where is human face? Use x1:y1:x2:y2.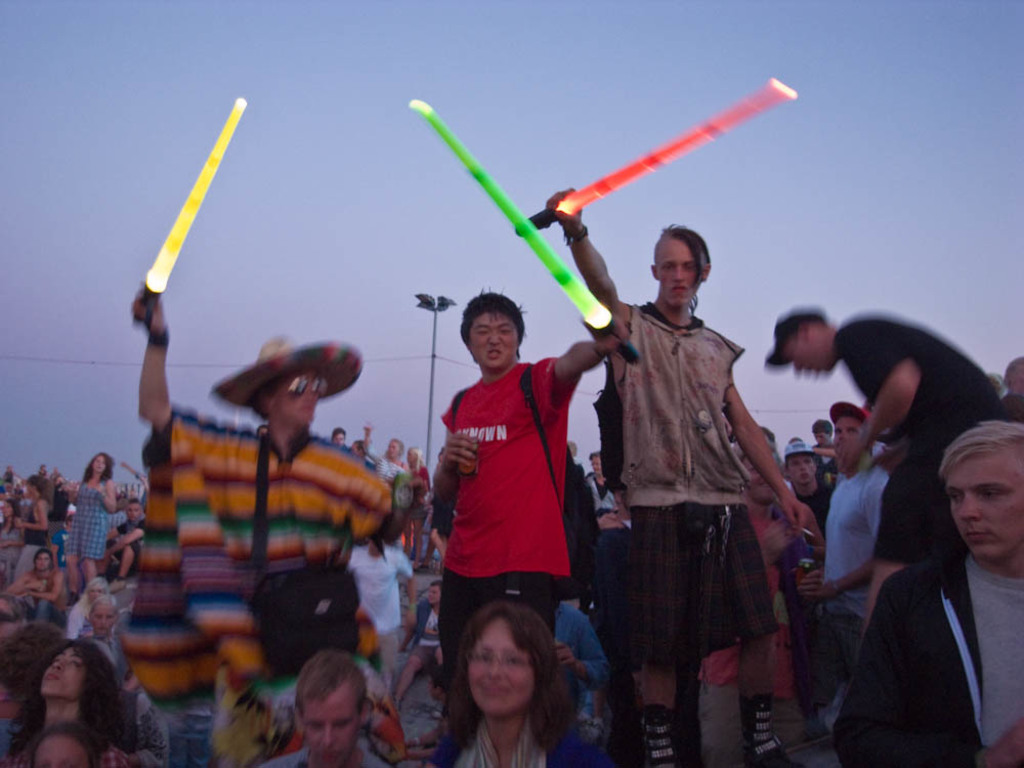
467:618:530:719.
